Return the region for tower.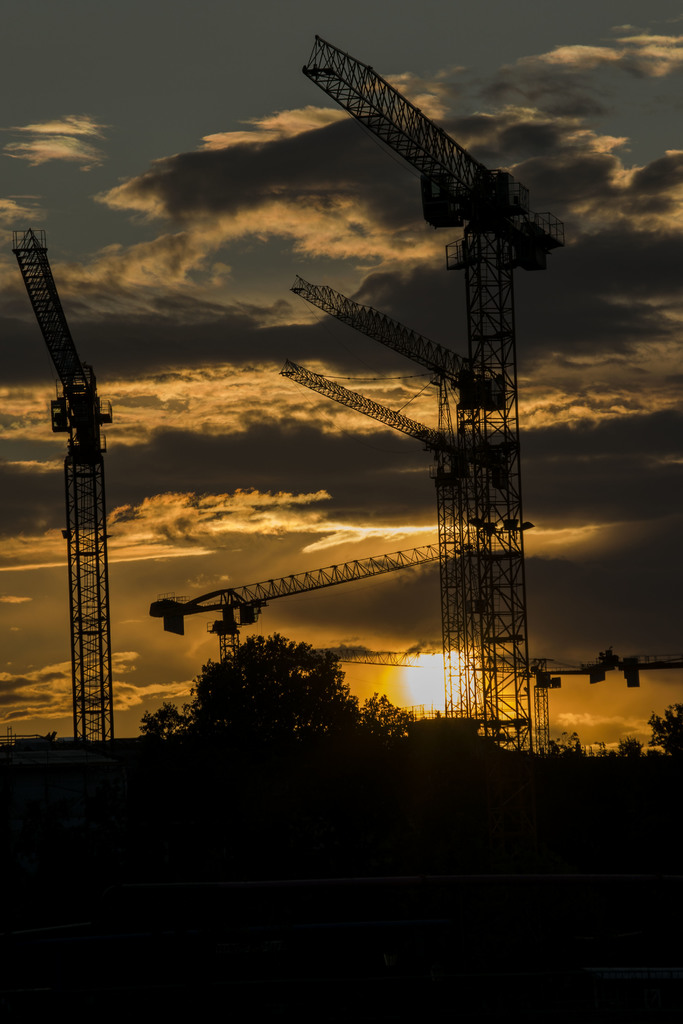
[10,190,147,794].
